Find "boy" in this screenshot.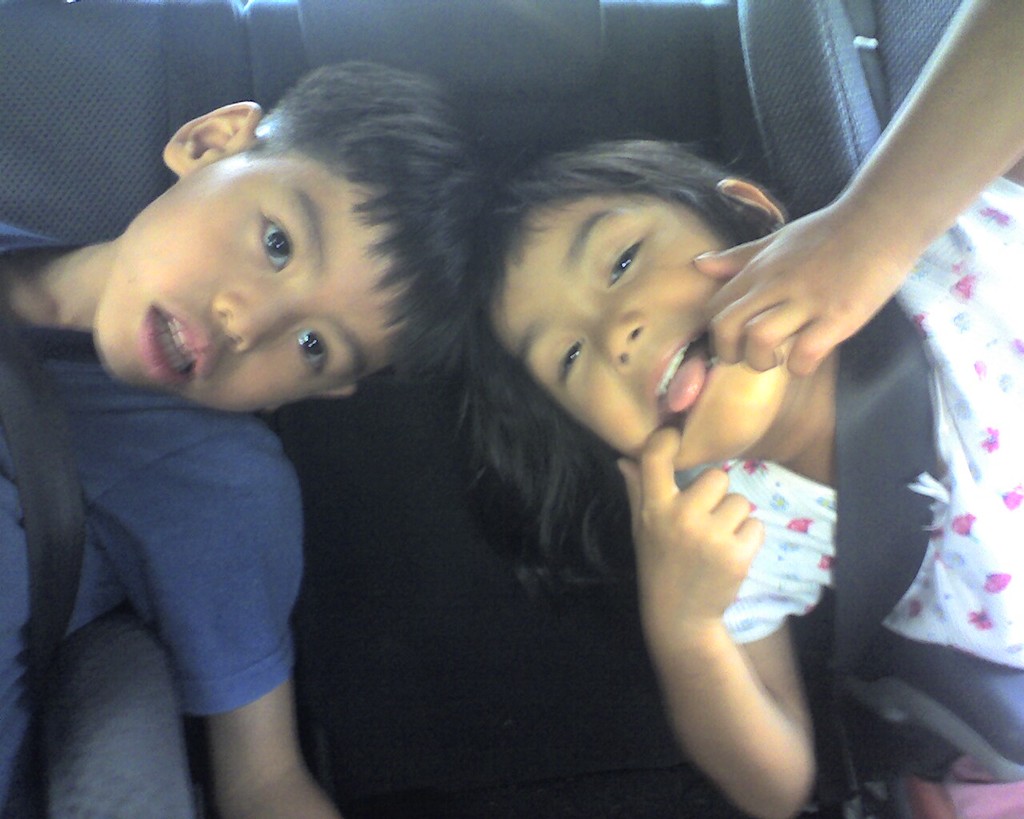
The bounding box for "boy" is {"x1": 27, "y1": 84, "x2": 426, "y2": 789}.
